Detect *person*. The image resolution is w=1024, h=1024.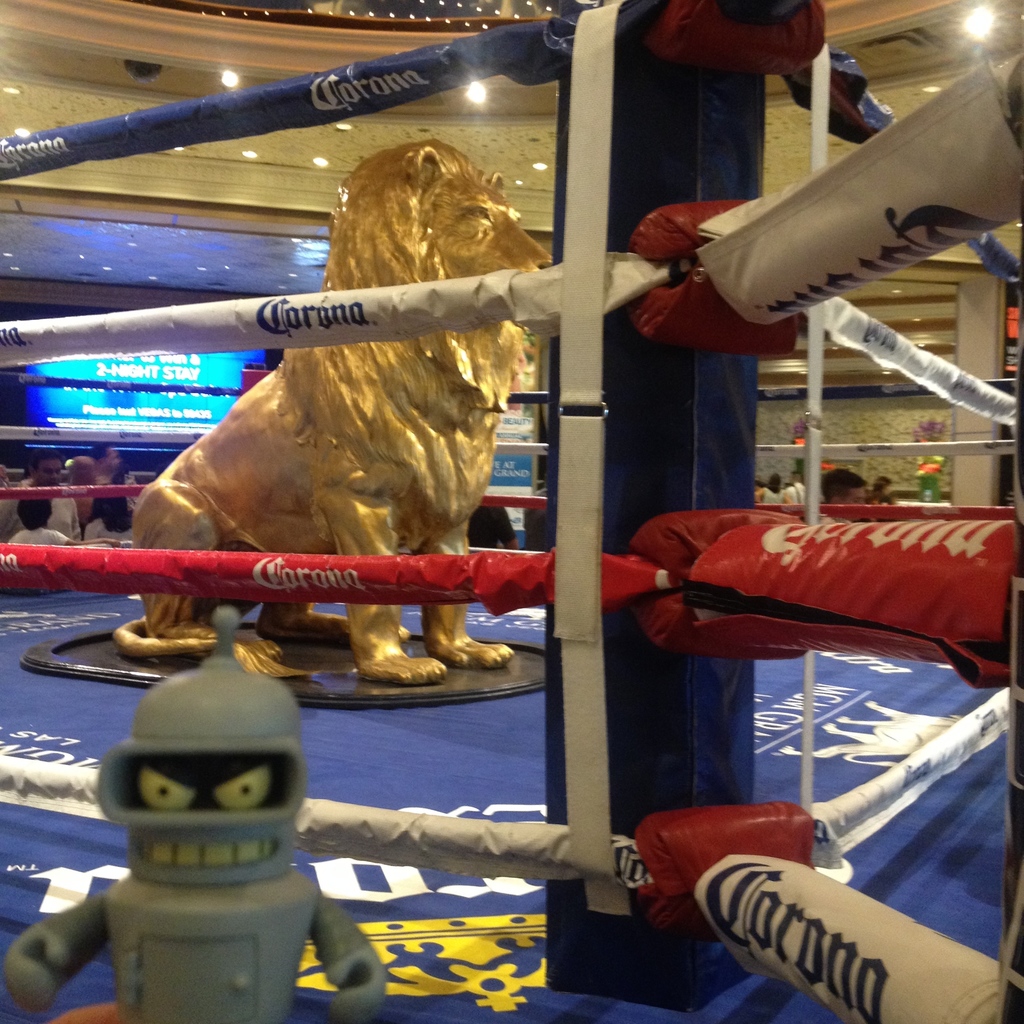
x1=60 y1=452 x2=102 y2=536.
